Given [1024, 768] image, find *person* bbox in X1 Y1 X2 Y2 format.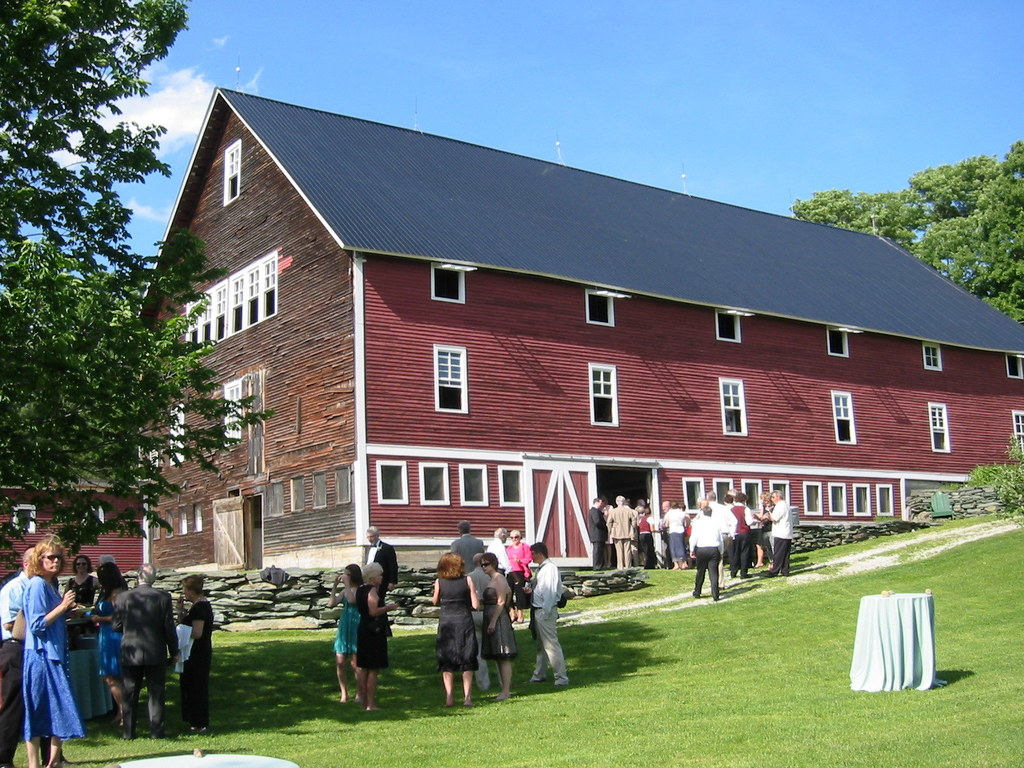
0 544 37 767.
